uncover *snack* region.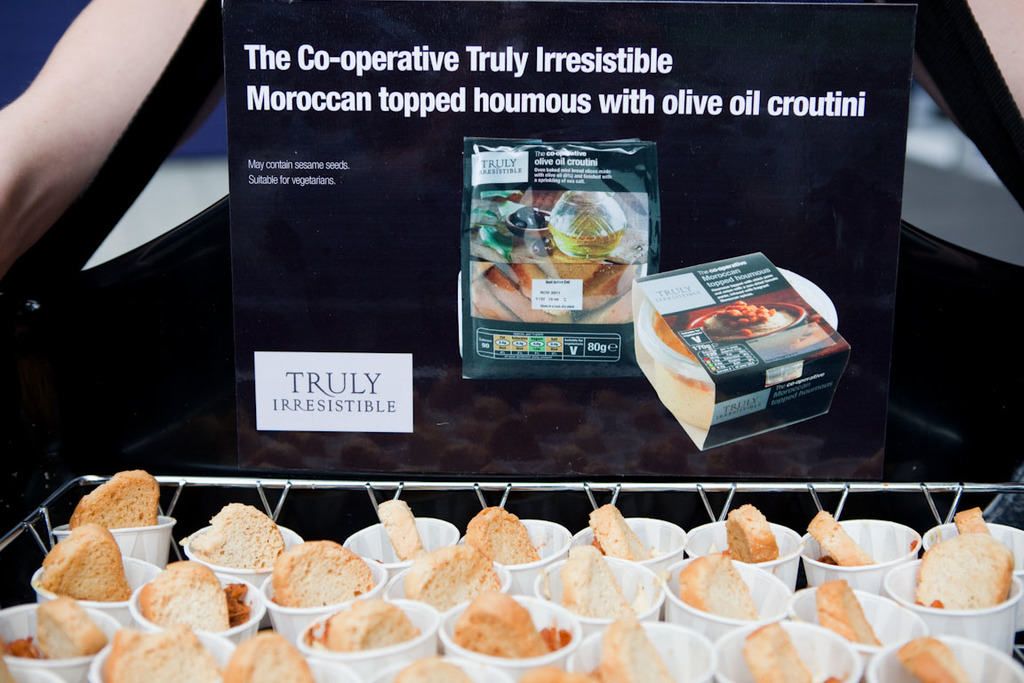
Uncovered: x1=395 y1=659 x2=473 y2=682.
